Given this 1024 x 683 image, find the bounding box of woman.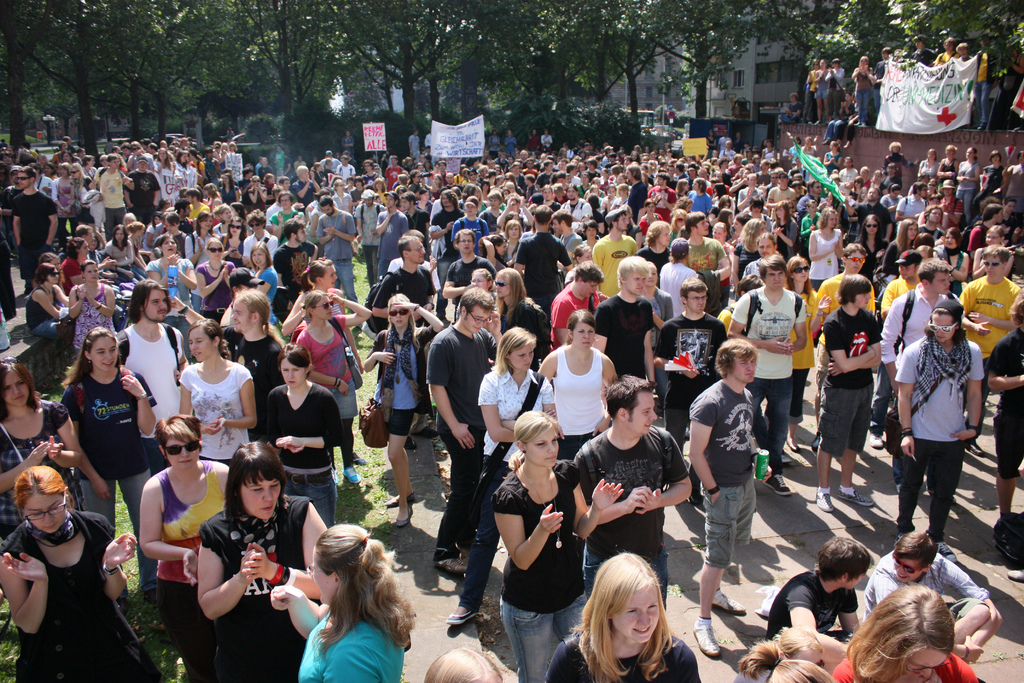
<bbox>259, 343, 348, 524</bbox>.
